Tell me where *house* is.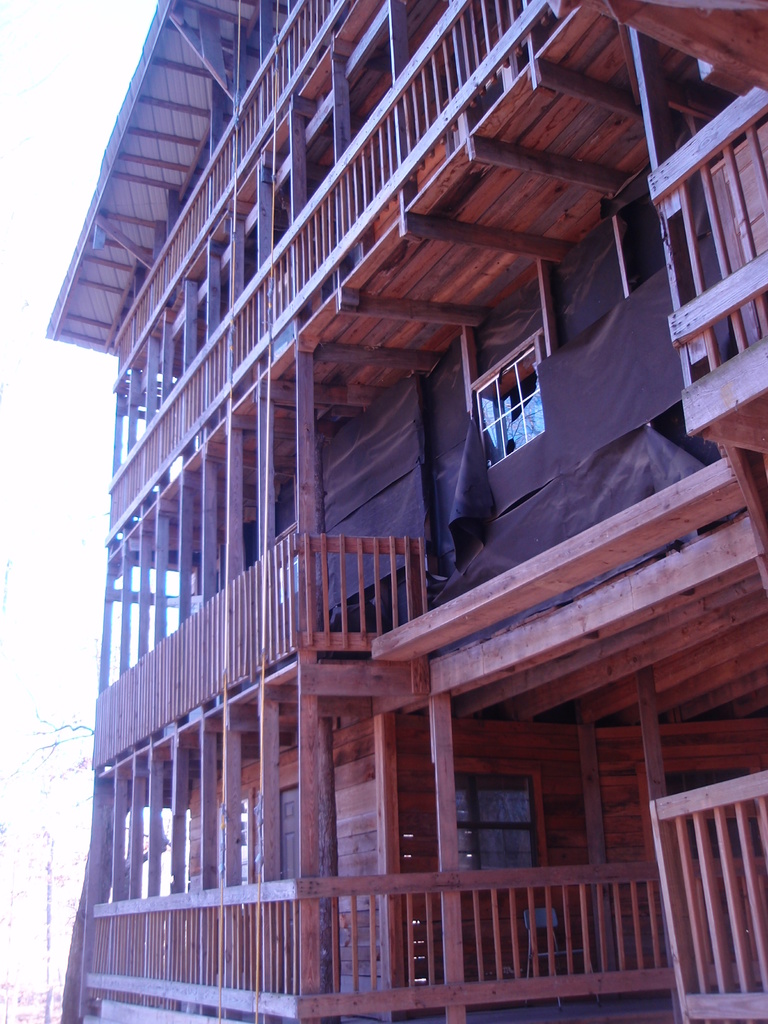
*house* is at left=43, top=0, right=767, bottom=1023.
